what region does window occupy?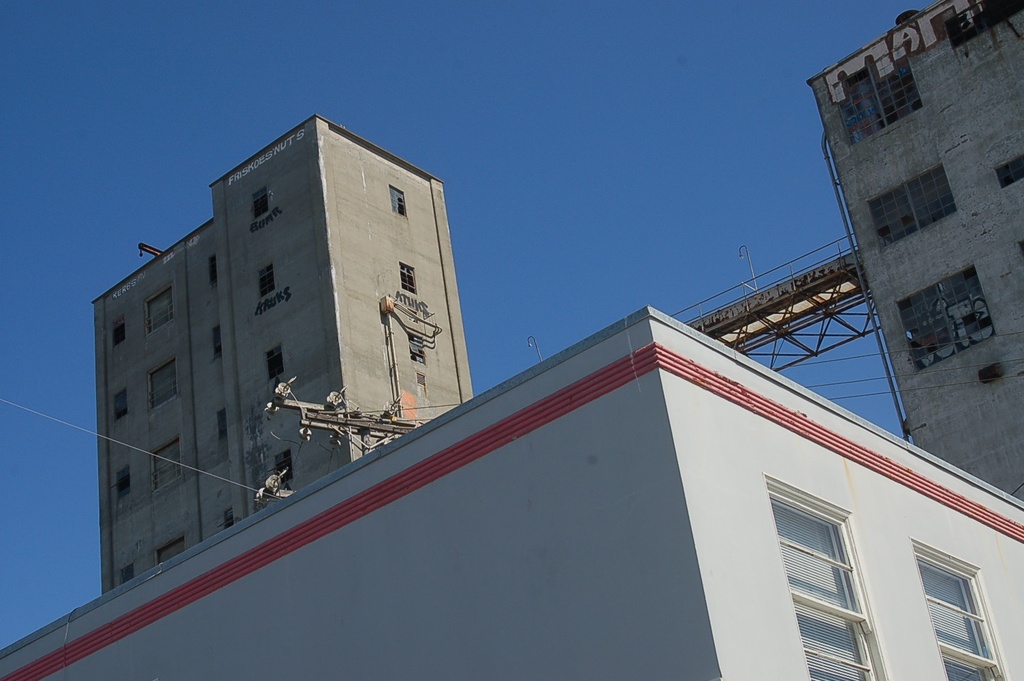
locate(151, 437, 178, 492).
